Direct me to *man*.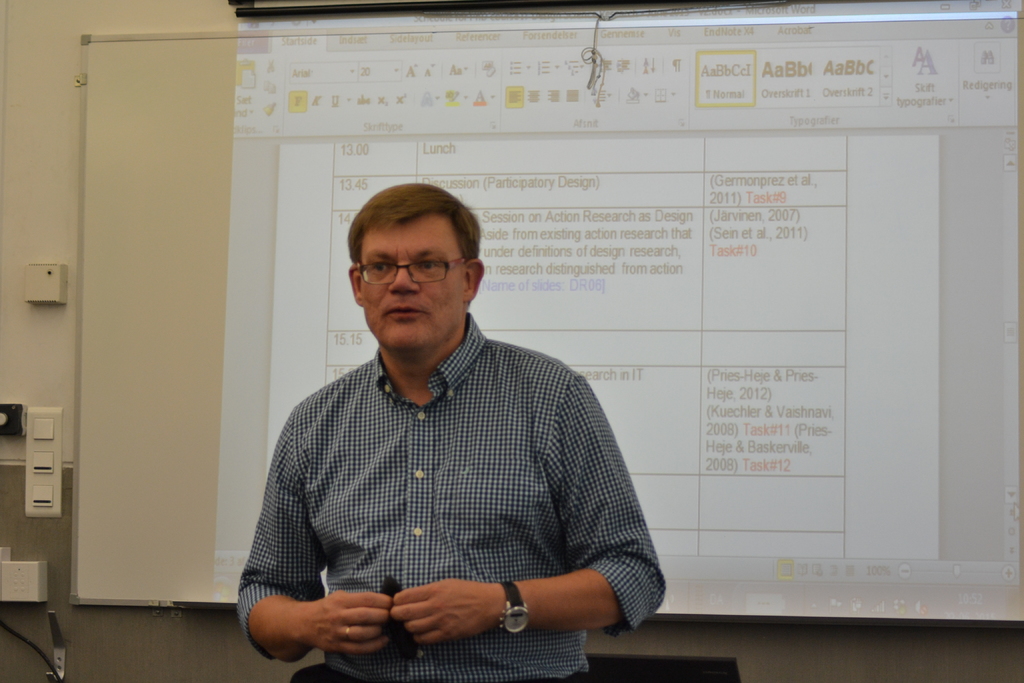
Direction: [left=237, top=184, right=668, bottom=682].
